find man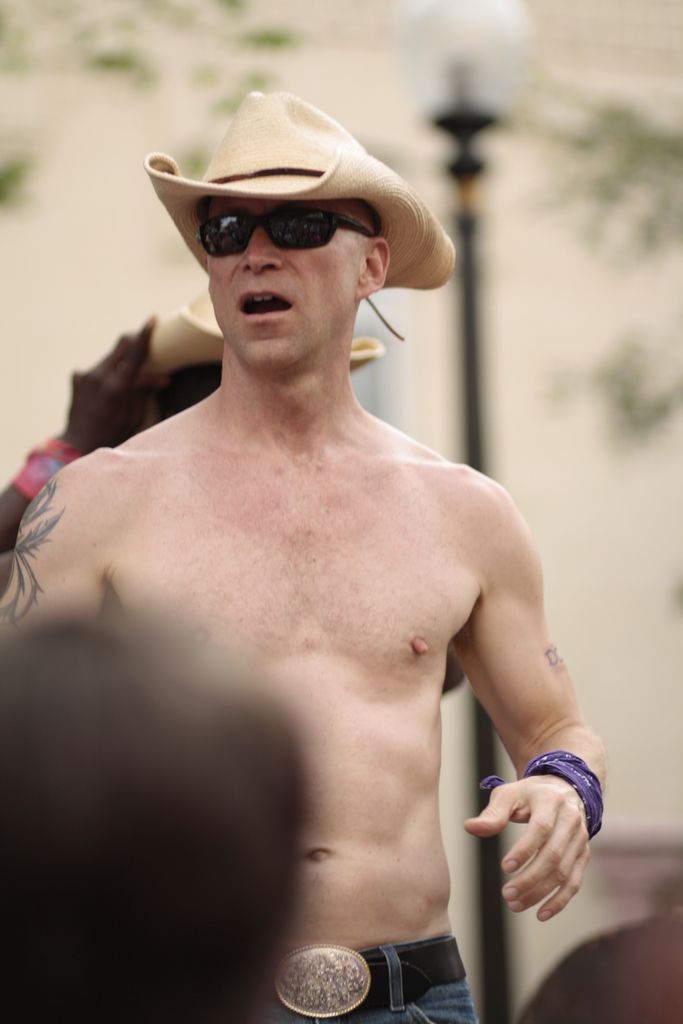
box=[0, 86, 615, 1023]
